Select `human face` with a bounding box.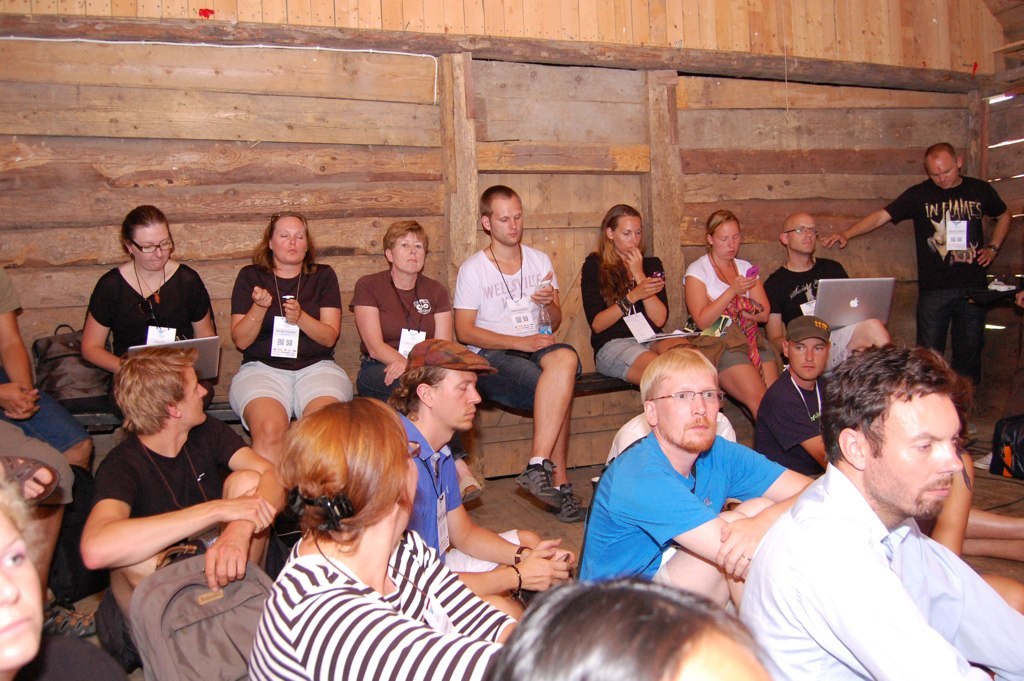
646/367/720/458.
